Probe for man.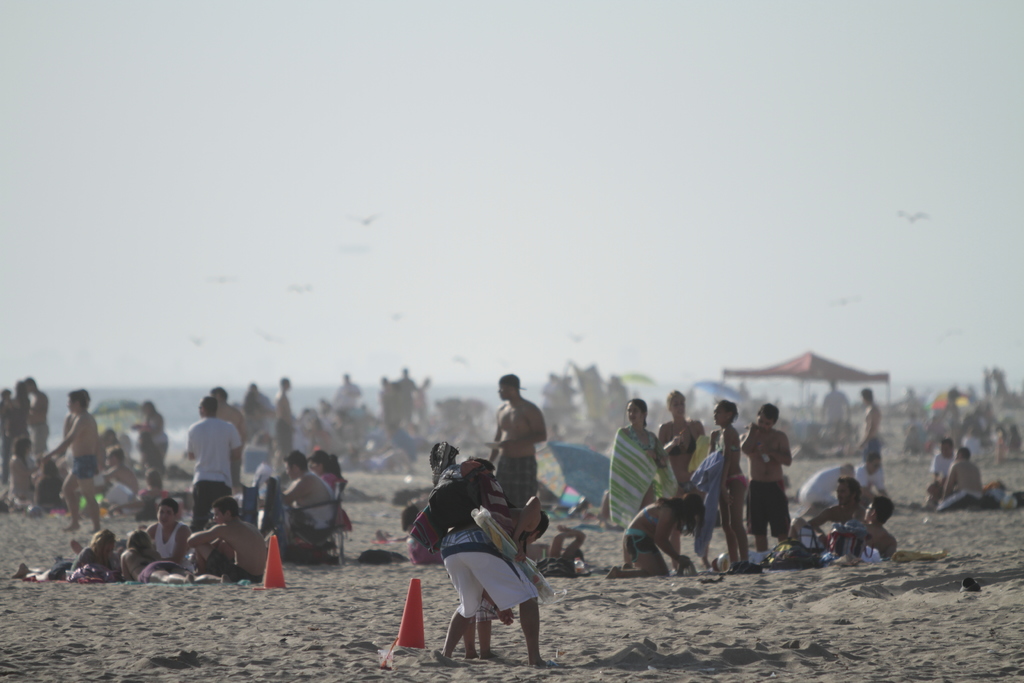
Probe result: x1=44, y1=389, x2=101, y2=533.
